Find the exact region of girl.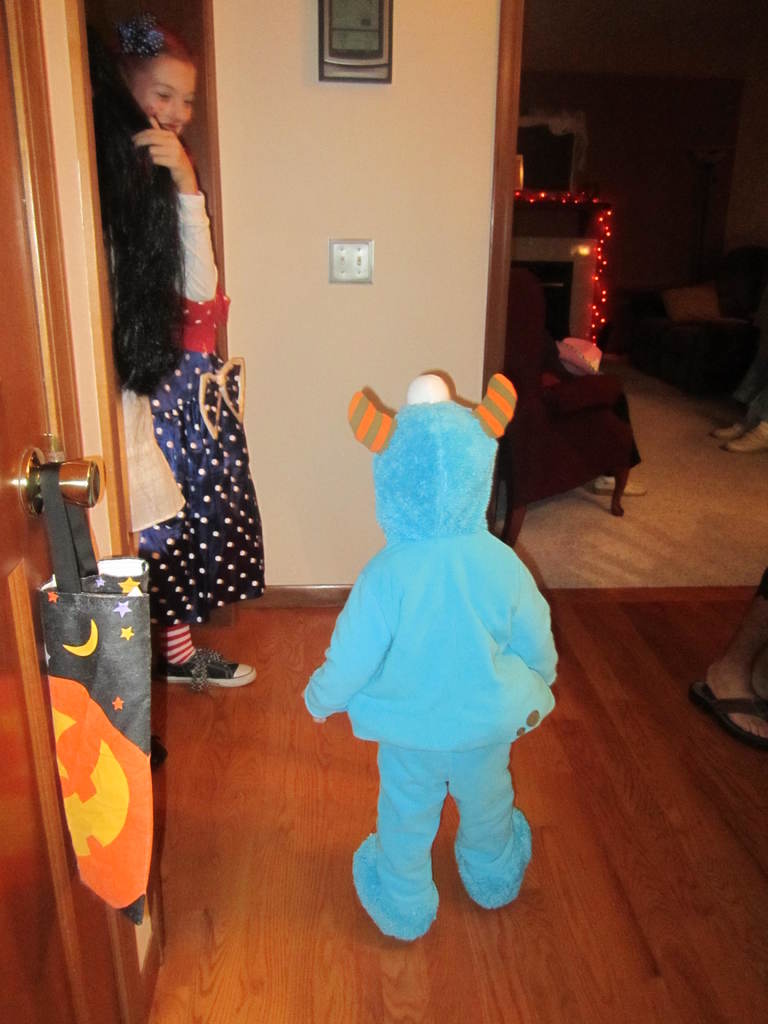
Exact region: <bbox>115, 19, 264, 691</bbox>.
